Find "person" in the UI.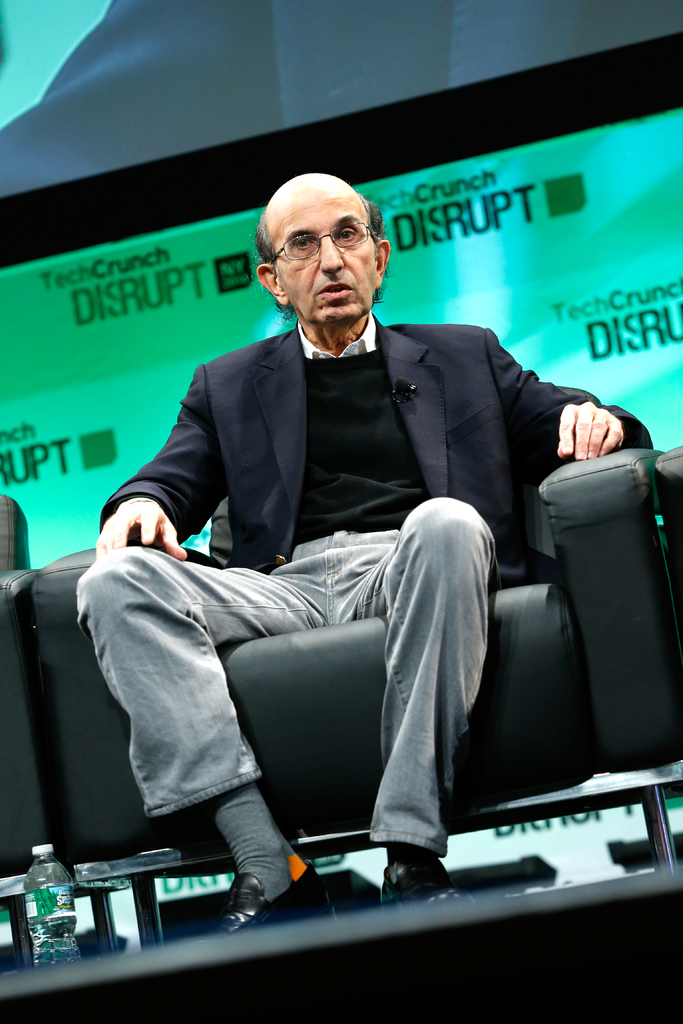
UI element at 146, 170, 593, 962.
